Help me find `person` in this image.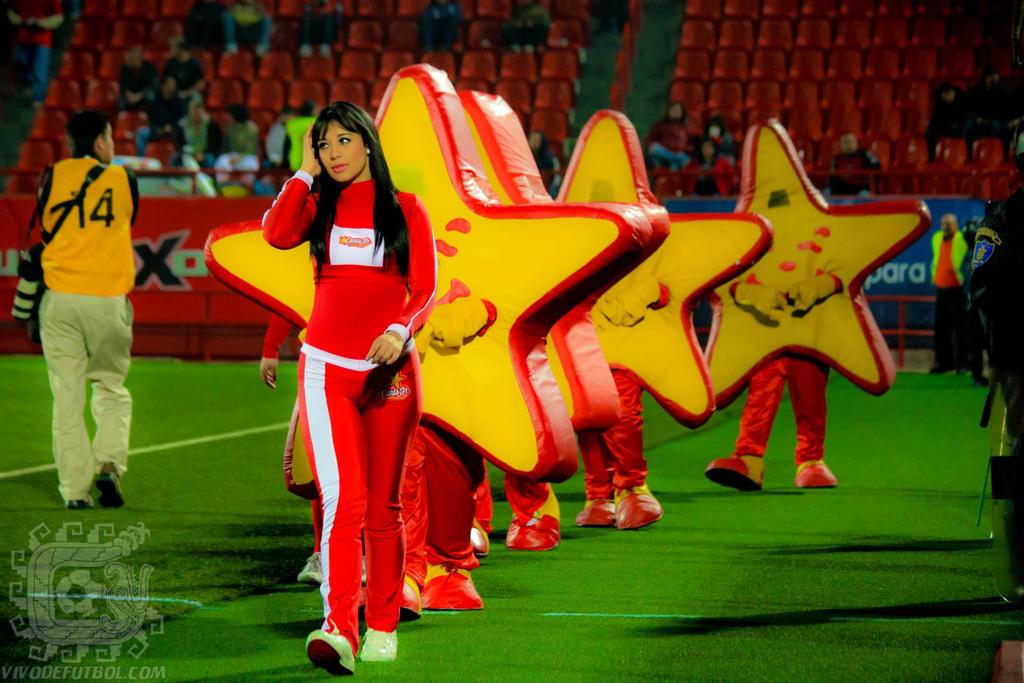
Found it: region(698, 136, 724, 194).
